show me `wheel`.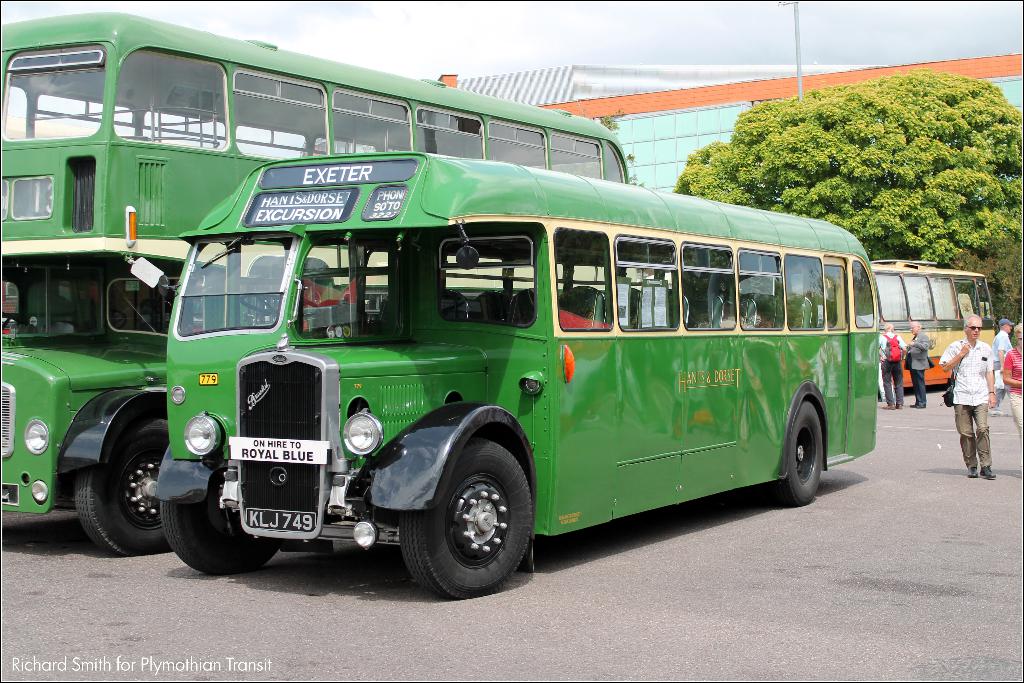
`wheel` is here: x1=405, y1=450, x2=533, y2=587.
